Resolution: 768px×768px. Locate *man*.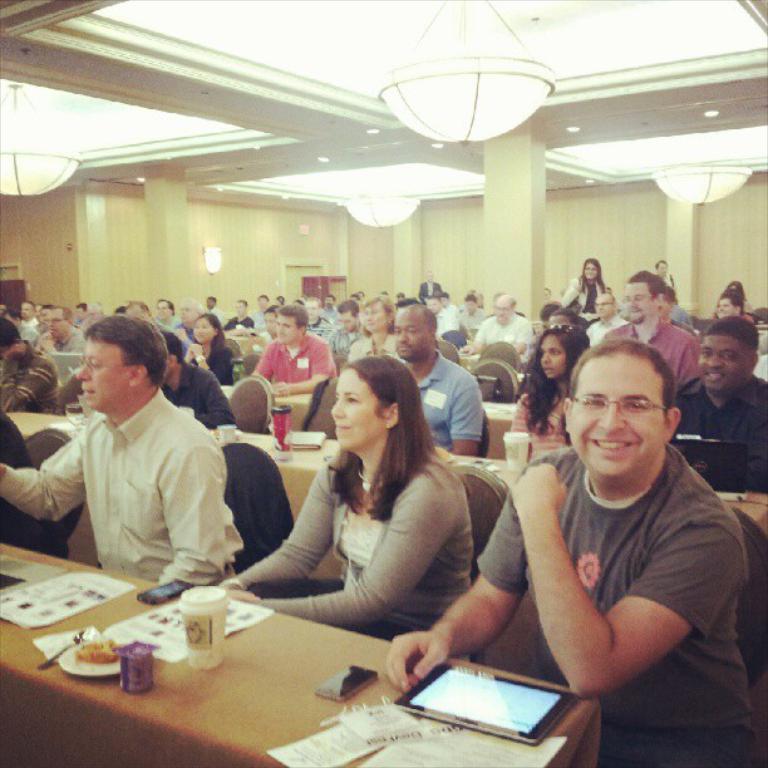
(0,317,63,419).
